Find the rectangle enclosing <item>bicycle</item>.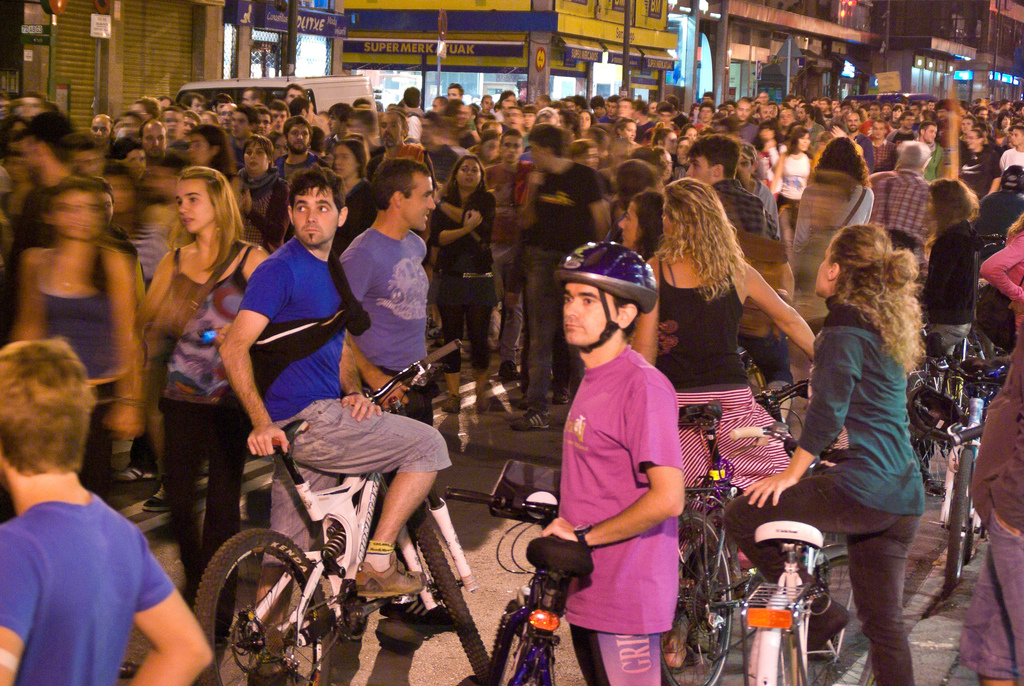
[654,380,815,685].
